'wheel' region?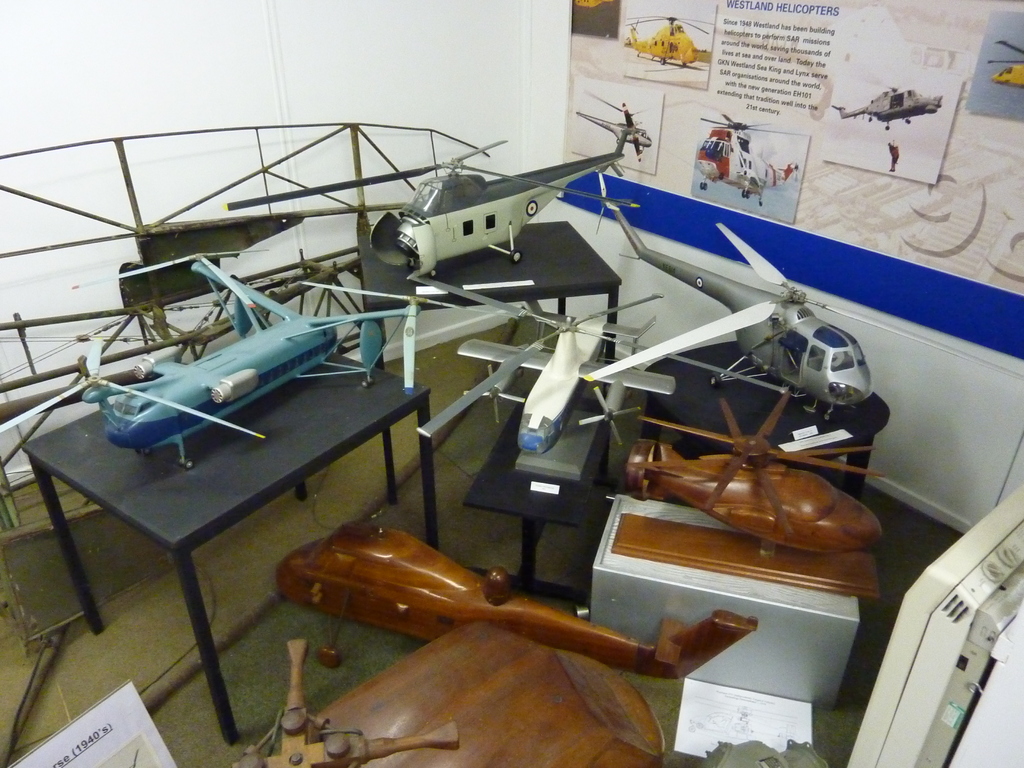
(683, 63, 687, 64)
